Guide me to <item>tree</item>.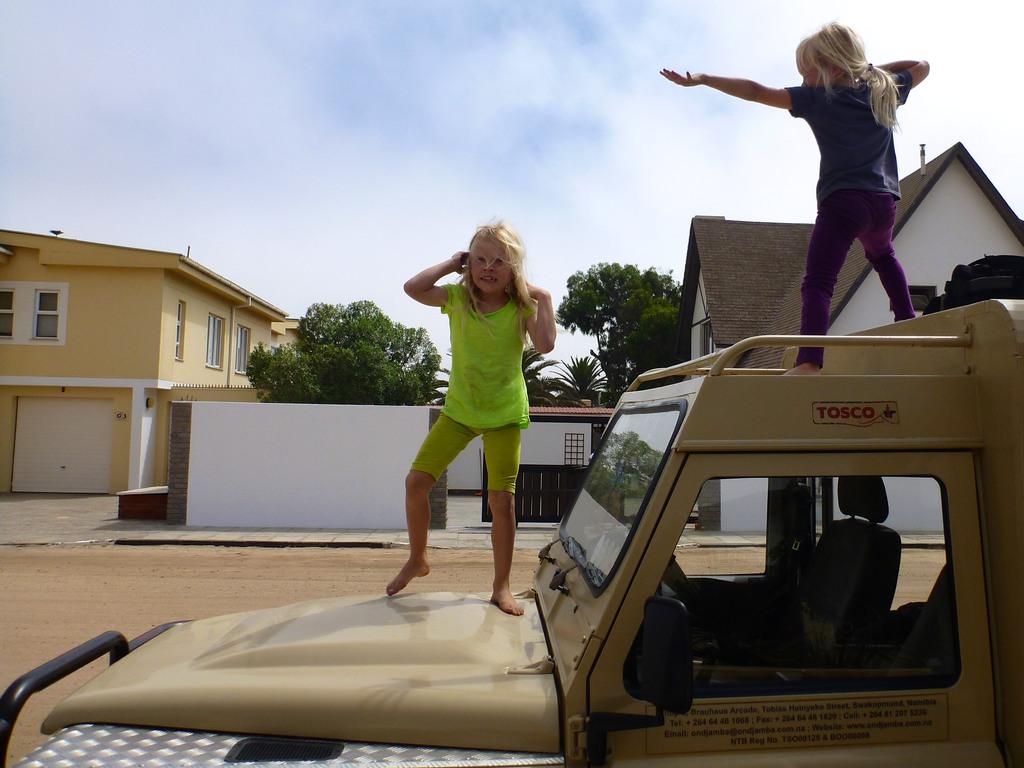
Guidance: crop(622, 304, 682, 384).
